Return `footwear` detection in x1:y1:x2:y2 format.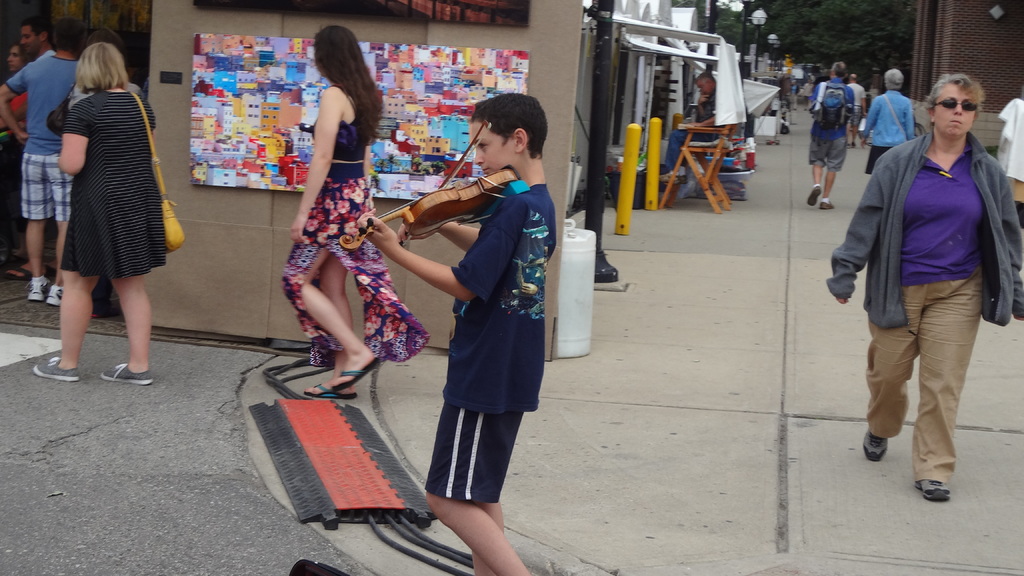
301:383:362:399.
